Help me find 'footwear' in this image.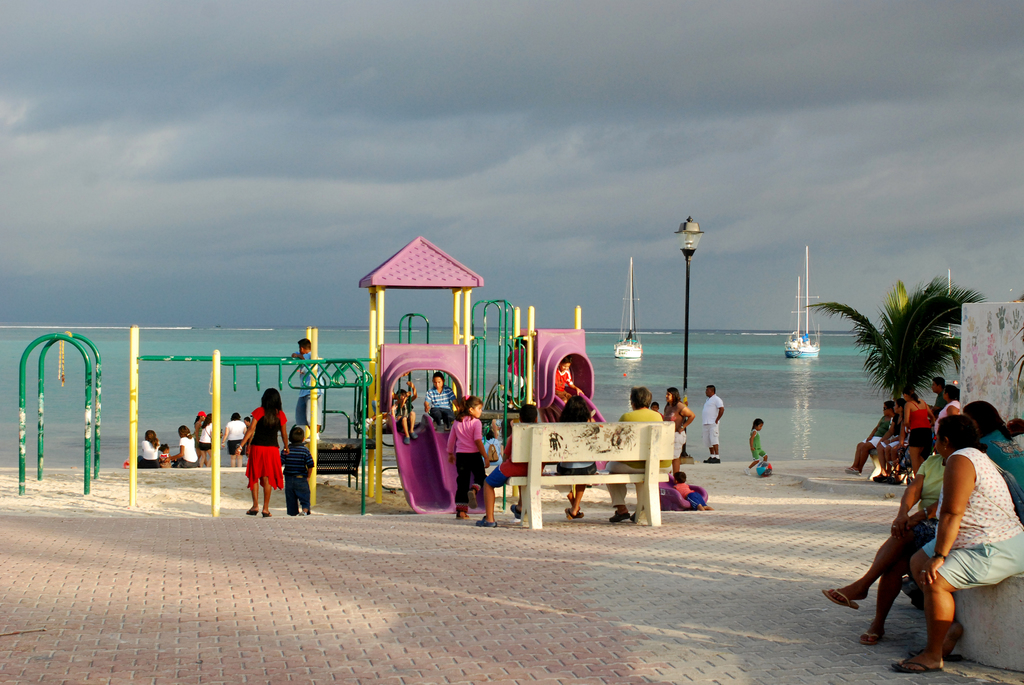
Found it: (820, 586, 860, 611).
